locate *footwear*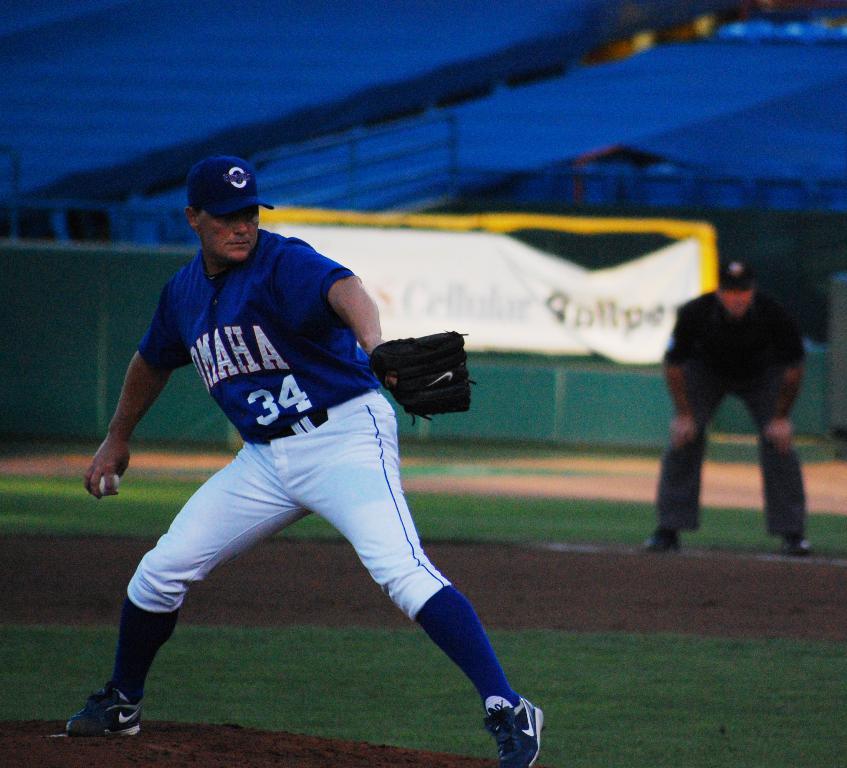
Rect(640, 527, 677, 552)
